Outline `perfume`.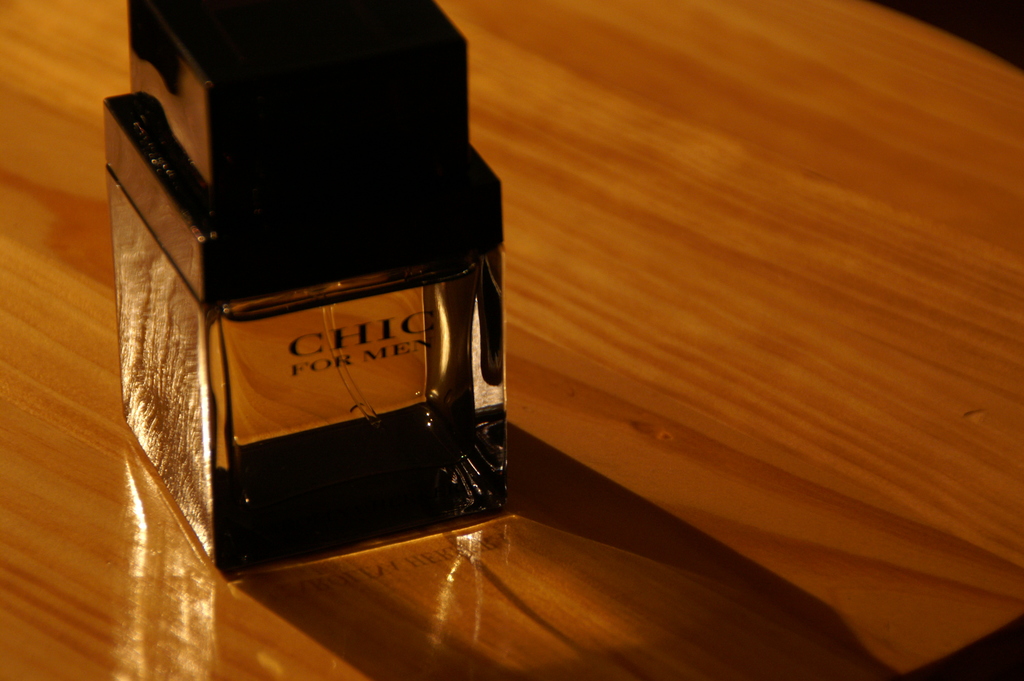
Outline: 109:0:508:580.
